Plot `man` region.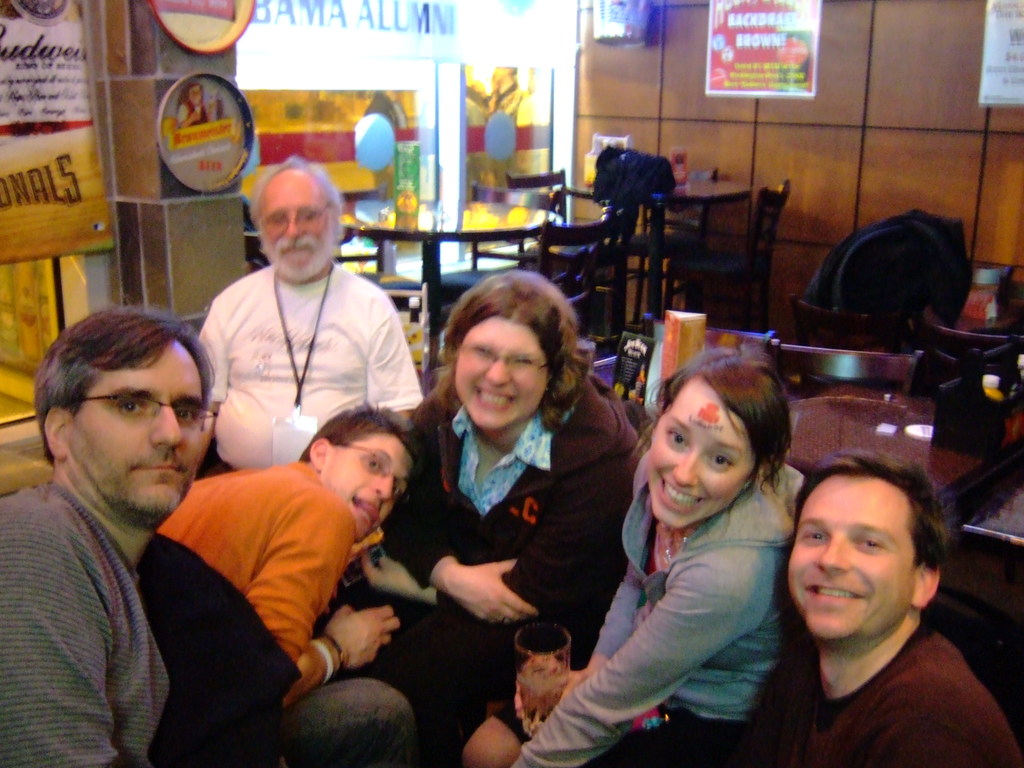
Plotted at (x1=739, y1=451, x2=1023, y2=767).
